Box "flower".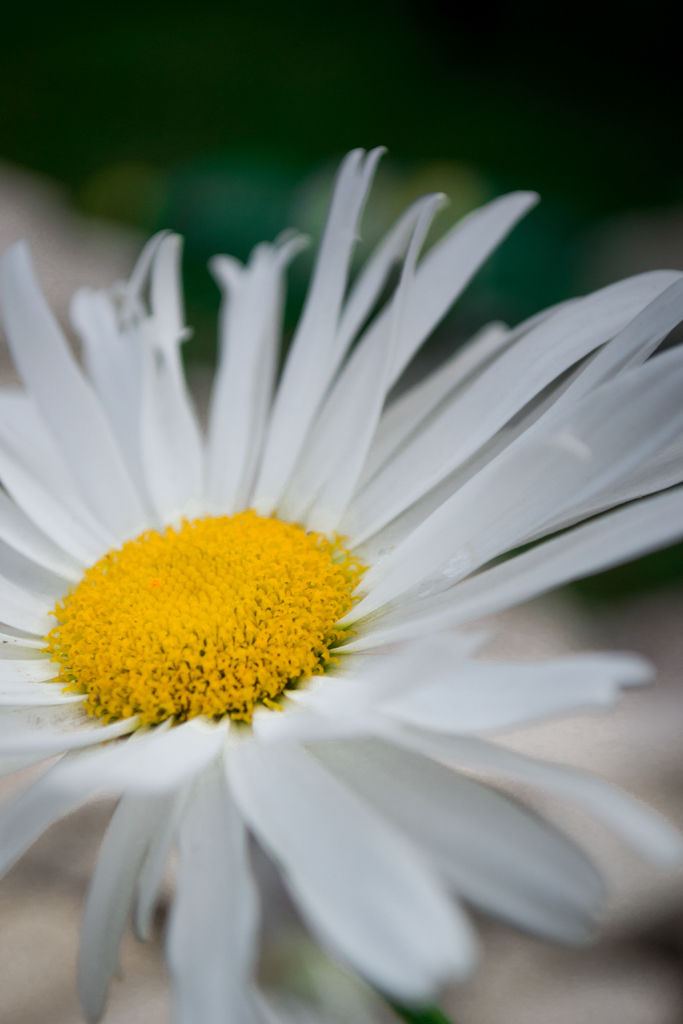
Rect(0, 151, 682, 1023).
